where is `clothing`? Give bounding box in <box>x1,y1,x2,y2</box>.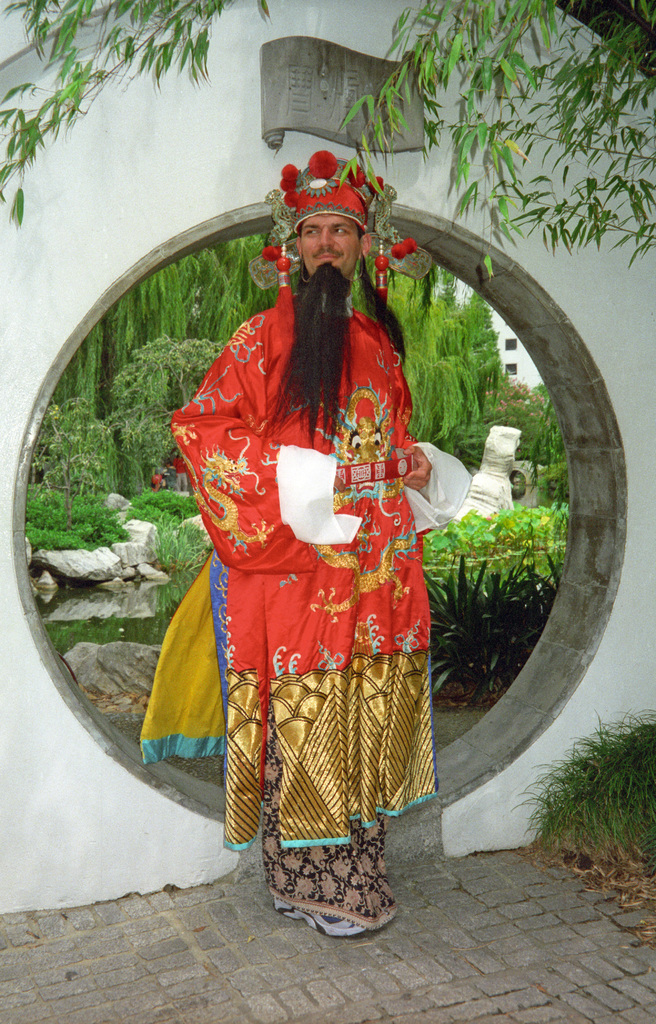
<box>147,470,167,492</box>.
